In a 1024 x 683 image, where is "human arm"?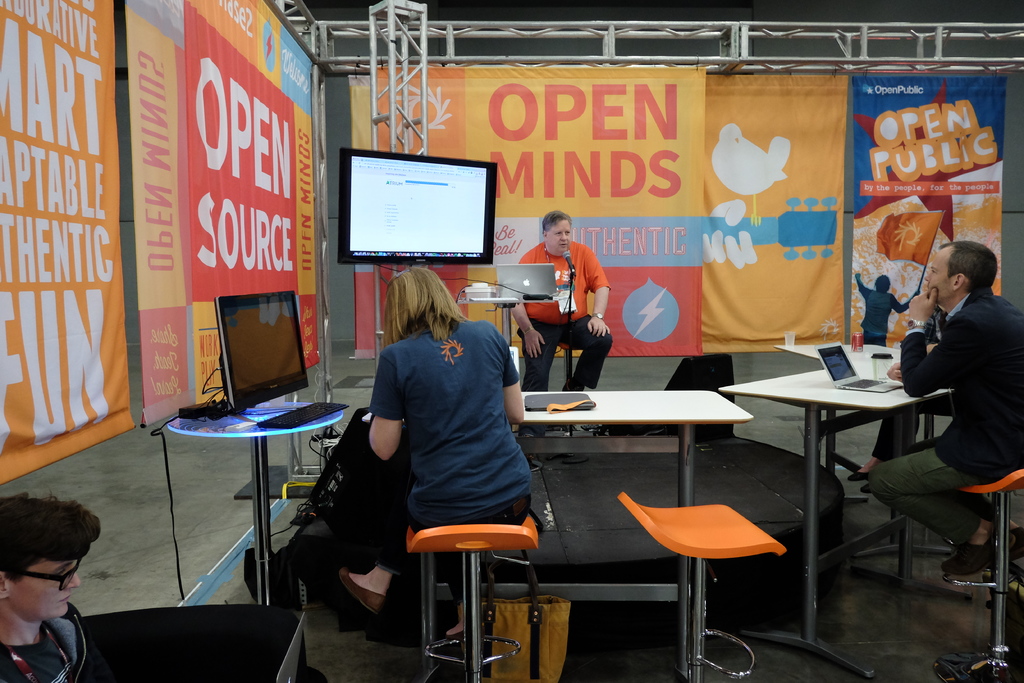
[left=587, top=252, right=611, bottom=338].
